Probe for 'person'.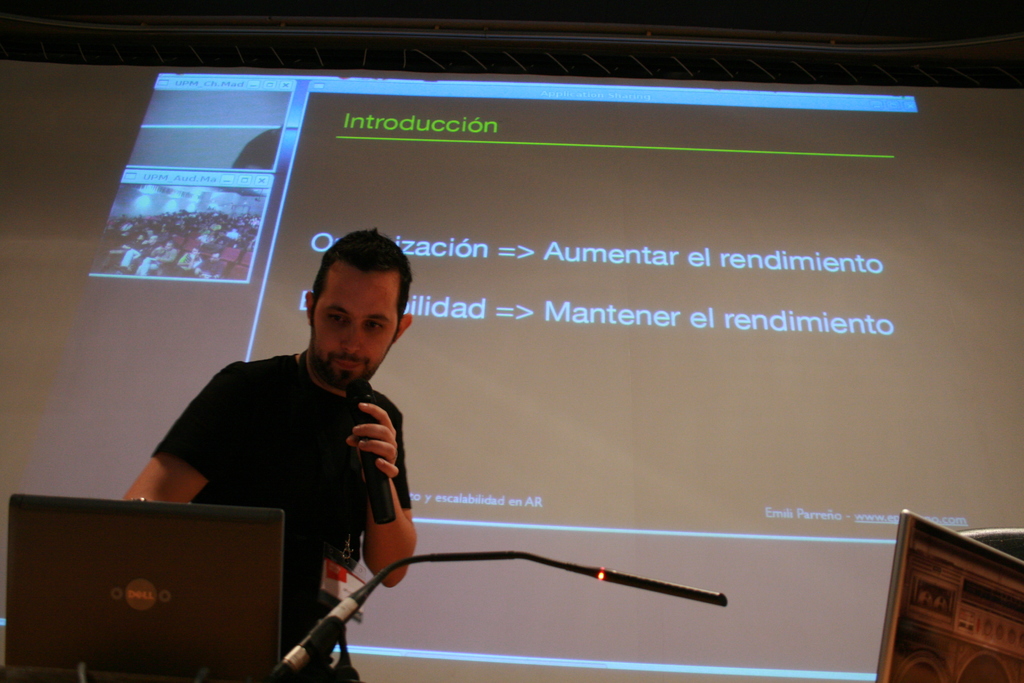
Probe result: <bbox>108, 234, 426, 682</bbox>.
